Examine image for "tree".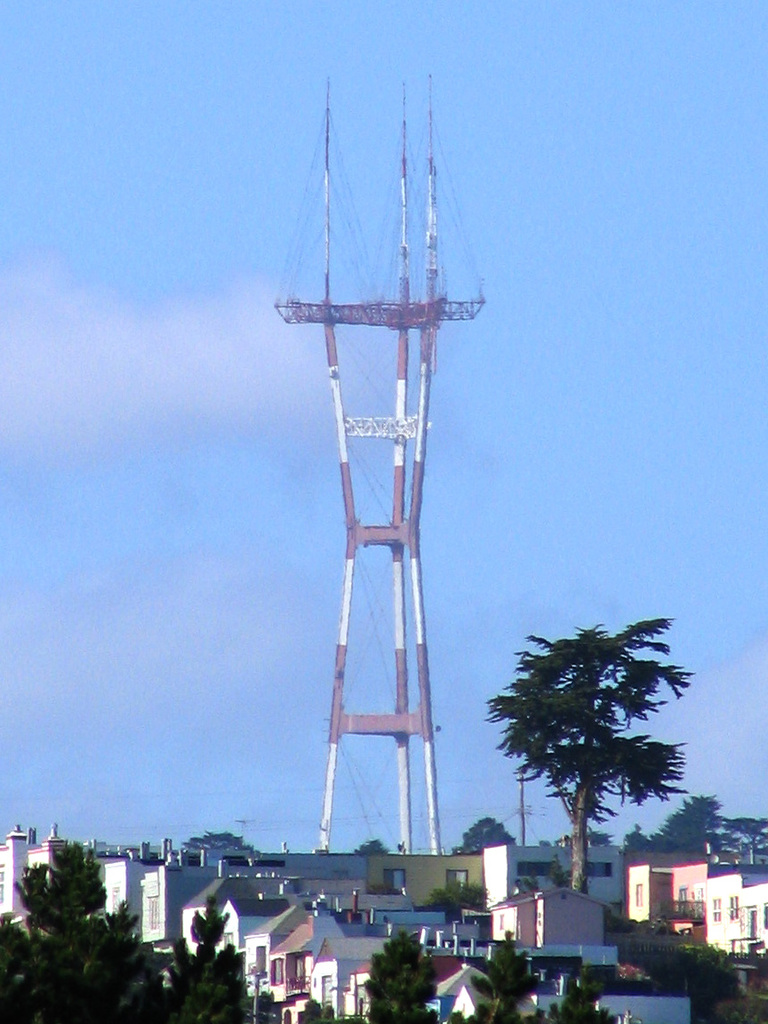
Examination result: (x1=355, y1=936, x2=438, y2=1023).
